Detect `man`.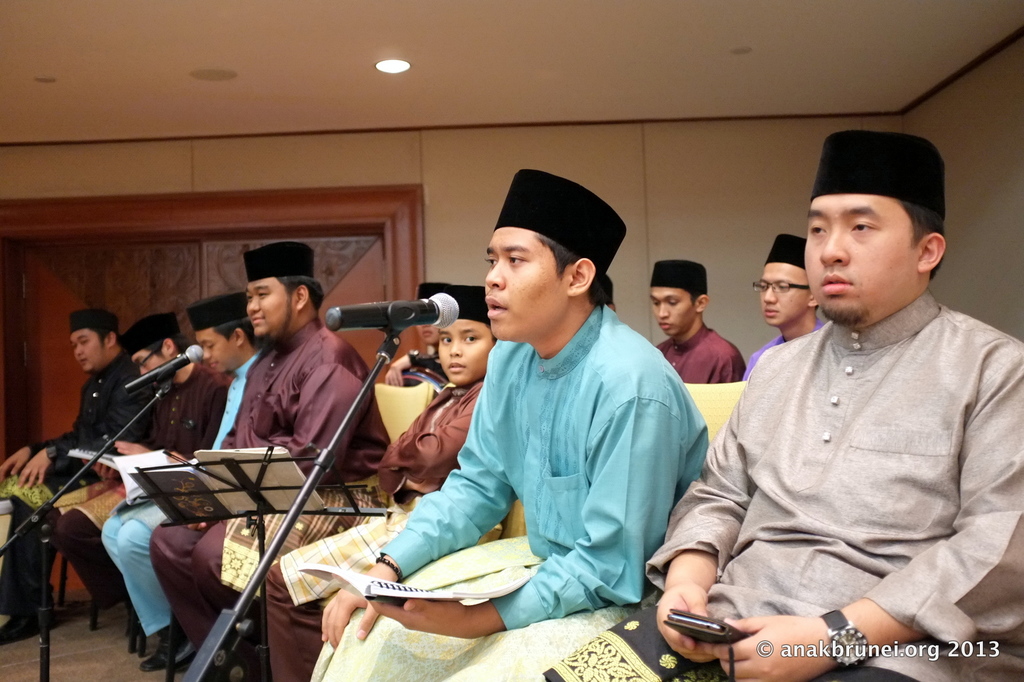
Detected at 102,300,269,680.
